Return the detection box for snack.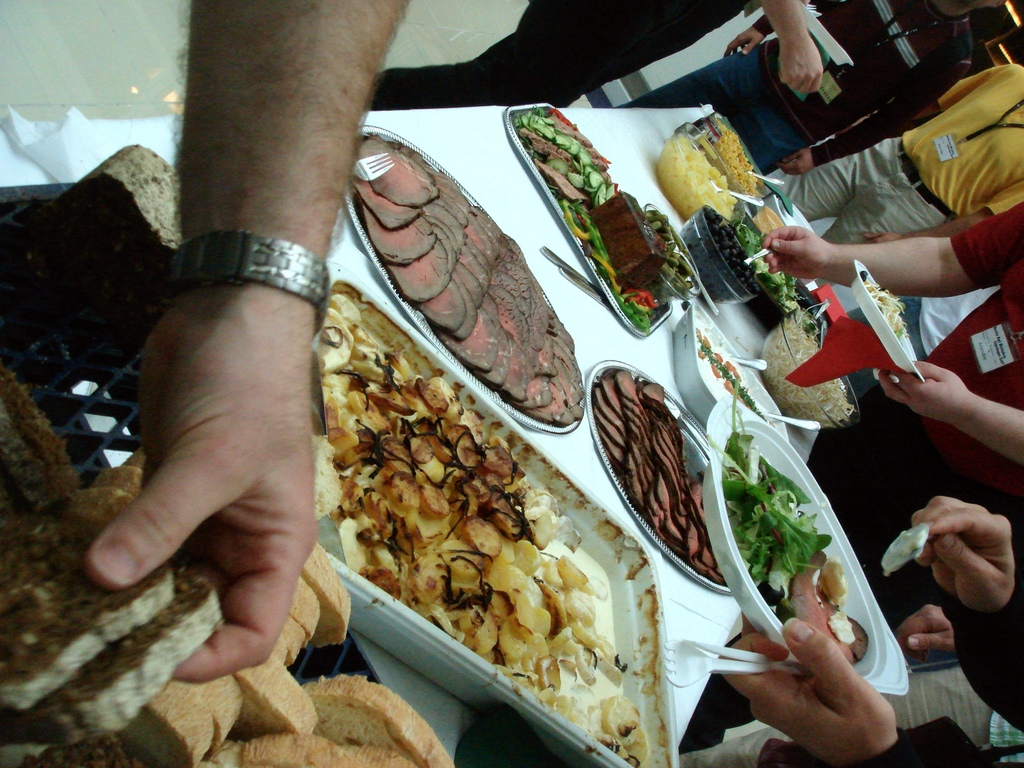
{"x1": 706, "y1": 204, "x2": 758, "y2": 303}.
